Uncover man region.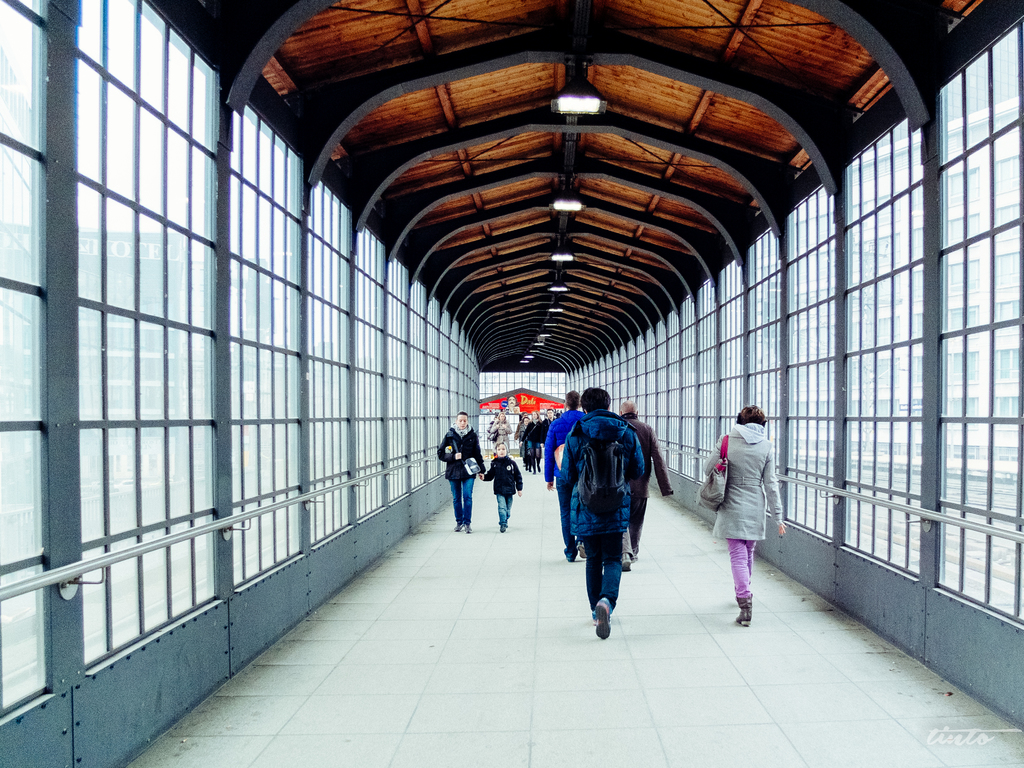
Uncovered: [left=620, top=396, right=676, bottom=571].
